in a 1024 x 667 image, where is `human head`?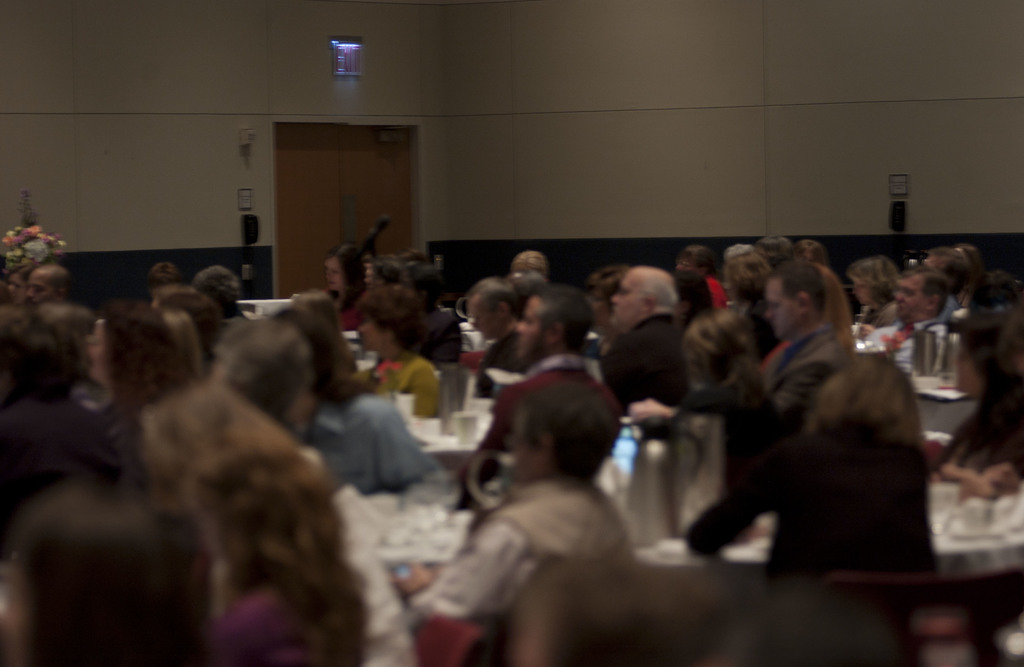
502/363/623/488.
